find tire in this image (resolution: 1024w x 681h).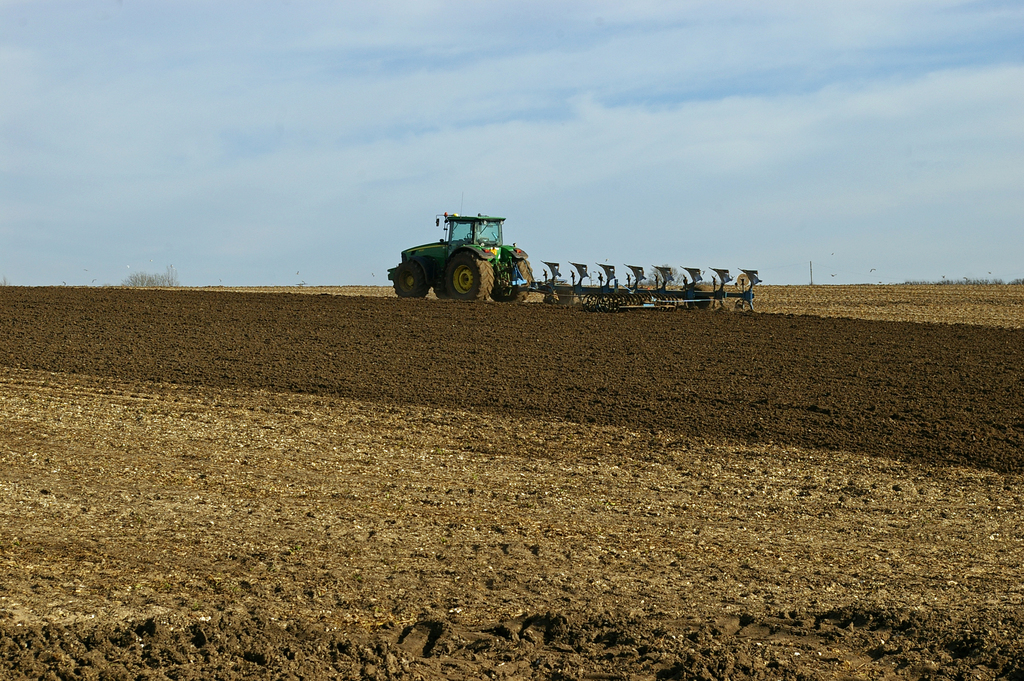
left=556, top=283, right=574, bottom=303.
